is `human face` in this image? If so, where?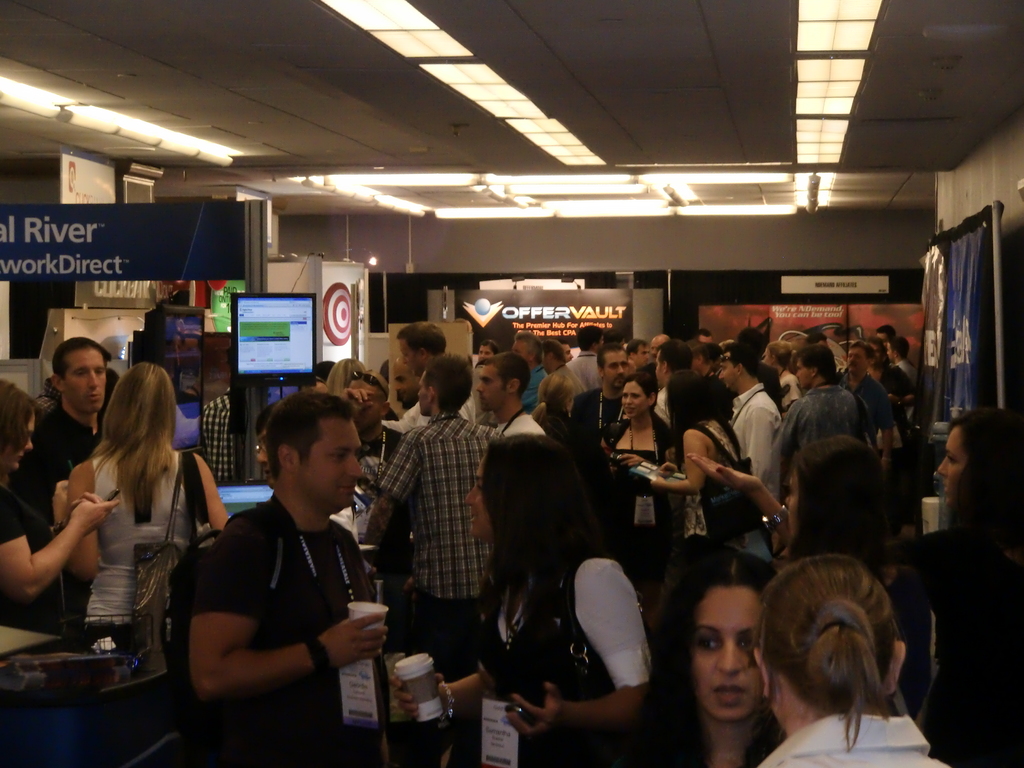
Yes, at BBox(618, 374, 654, 418).
